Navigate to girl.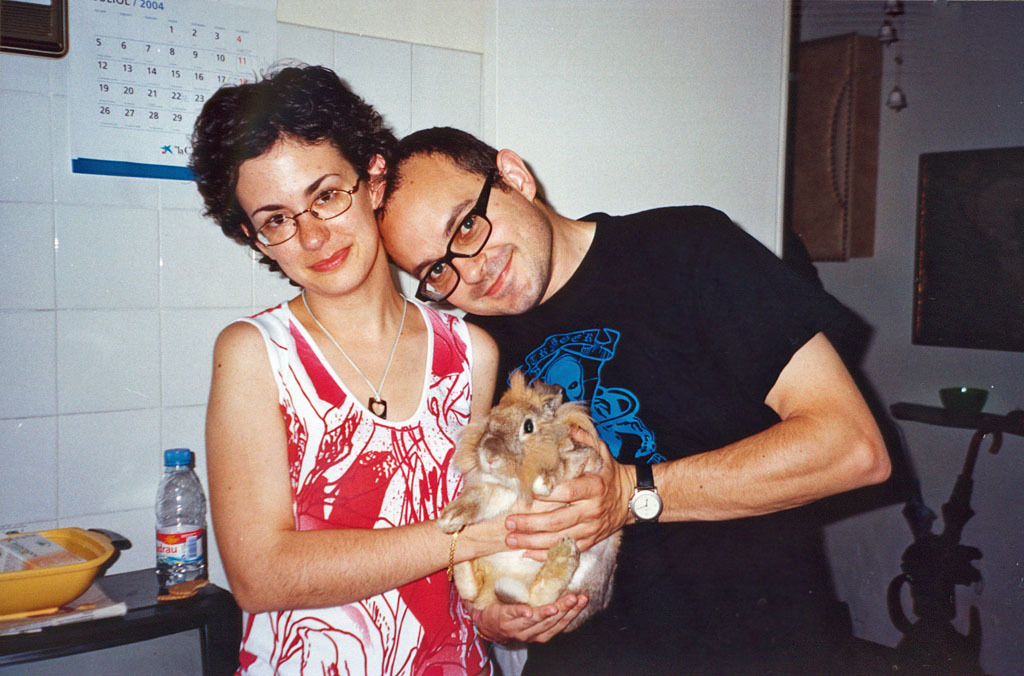
Navigation target: bbox=[189, 67, 526, 675].
